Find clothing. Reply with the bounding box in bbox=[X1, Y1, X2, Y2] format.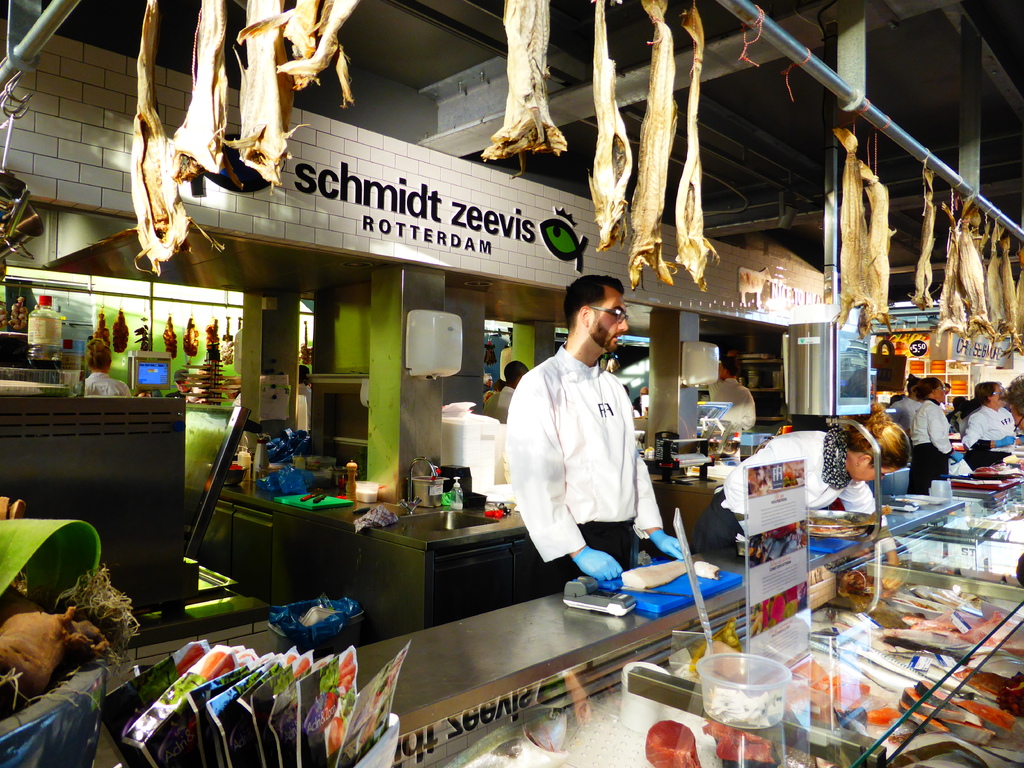
bbox=[958, 409, 1018, 463].
